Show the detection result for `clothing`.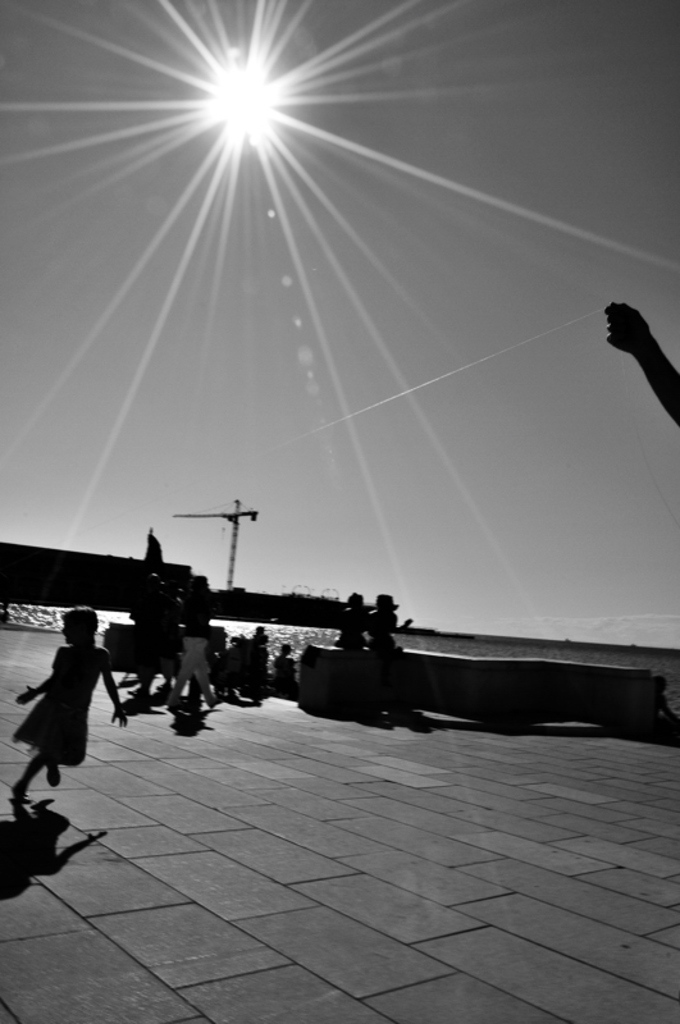
bbox=(333, 593, 373, 678).
